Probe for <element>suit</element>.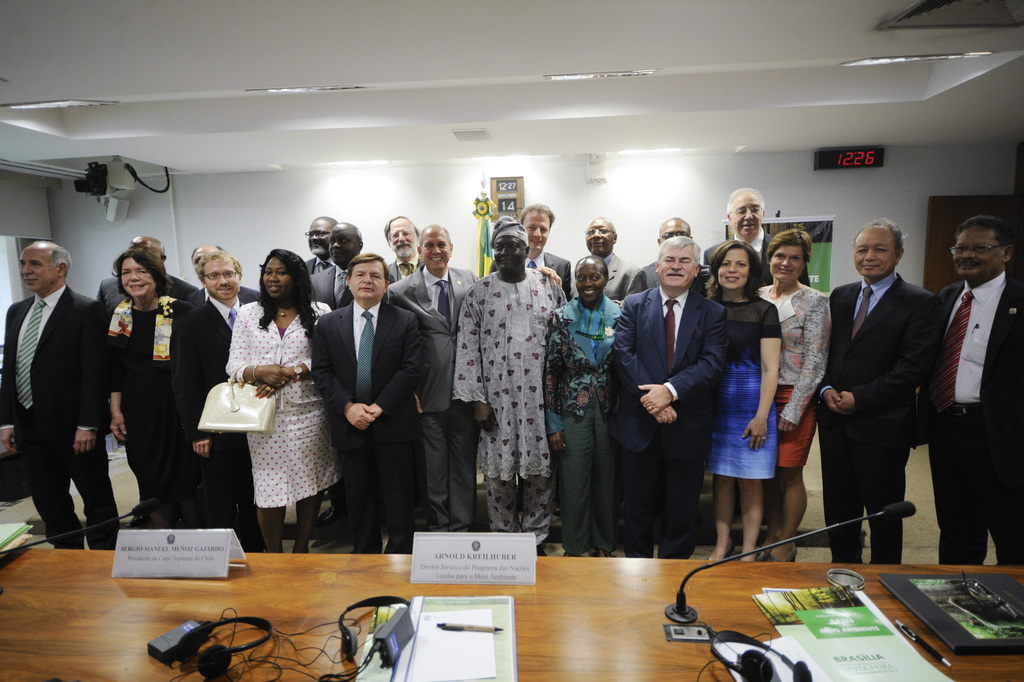
Probe result: Rect(183, 299, 252, 538).
